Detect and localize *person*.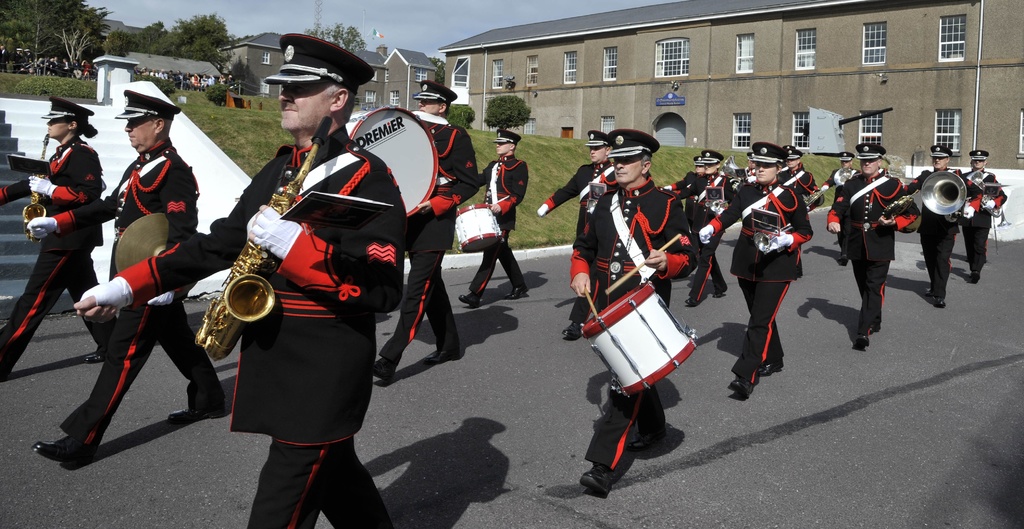
Localized at {"x1": 536, "y1": 127, "x2": 608, "y2": 338}.
